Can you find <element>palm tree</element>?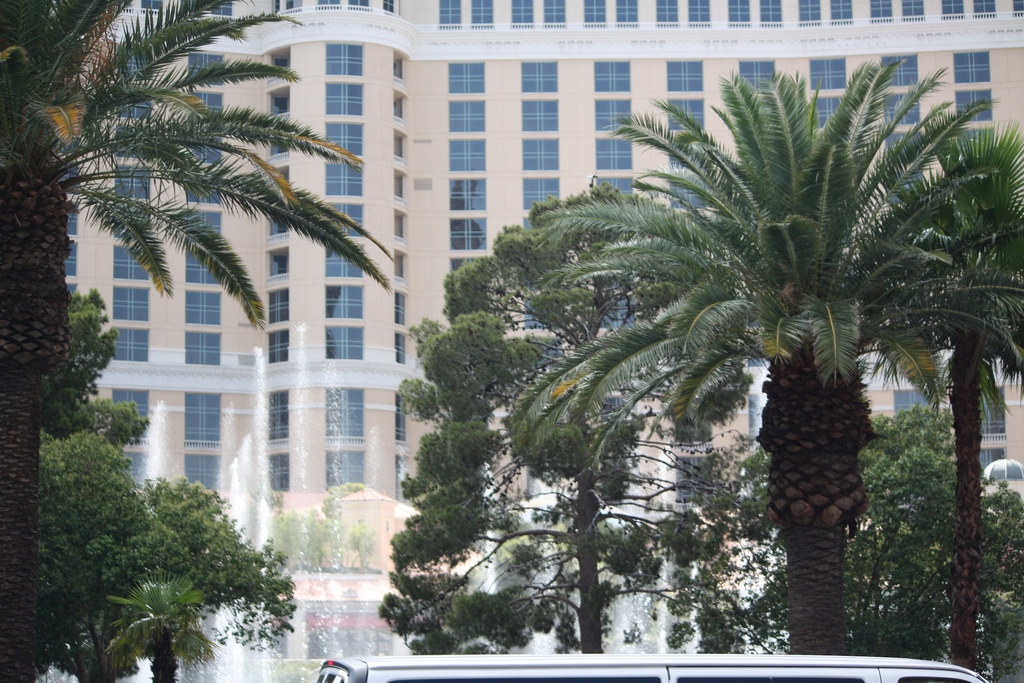
Yes, bounding box: (x1=435, y1=68, x2=975, y2=659).
